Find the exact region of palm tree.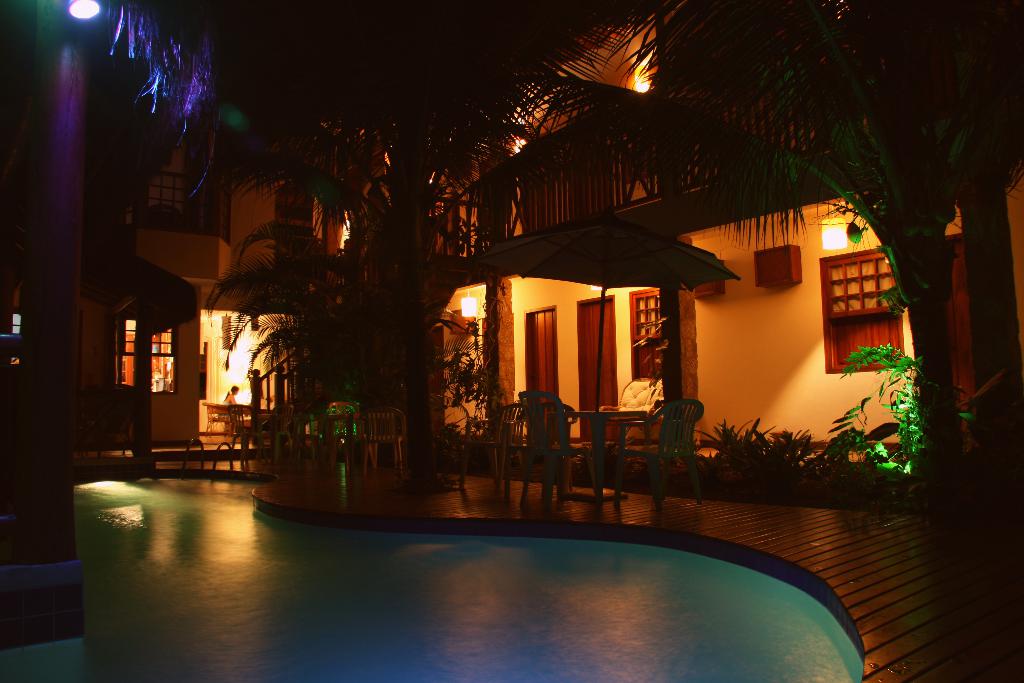
Exact region: pyautogui.locateOnScreen(847, 45, 988, 359).
